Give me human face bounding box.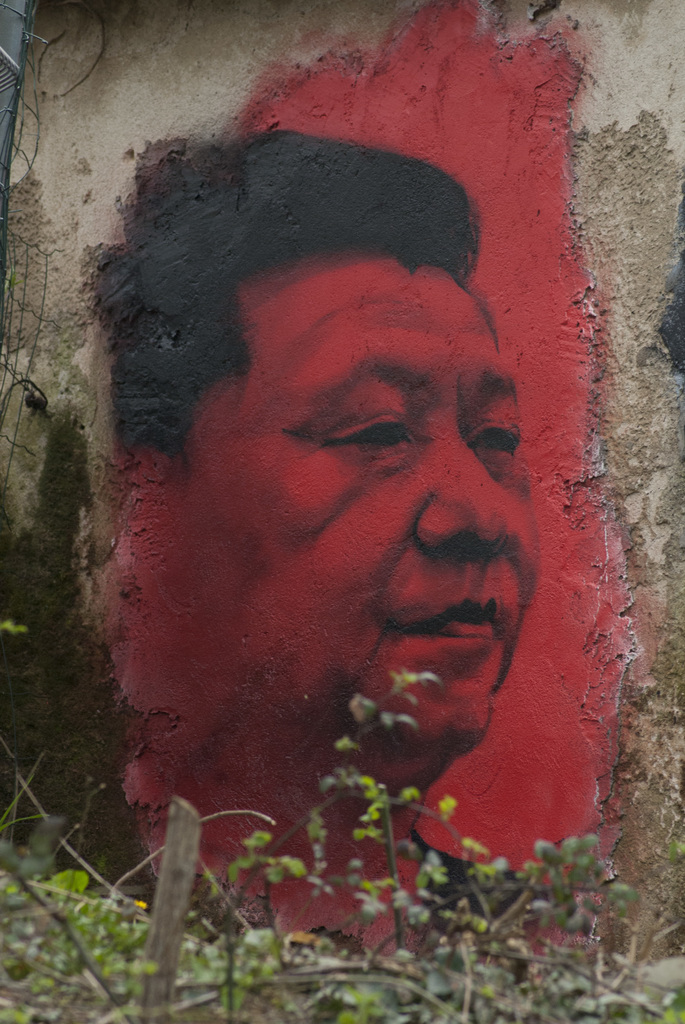
<box>180,280,535,729</box>.
